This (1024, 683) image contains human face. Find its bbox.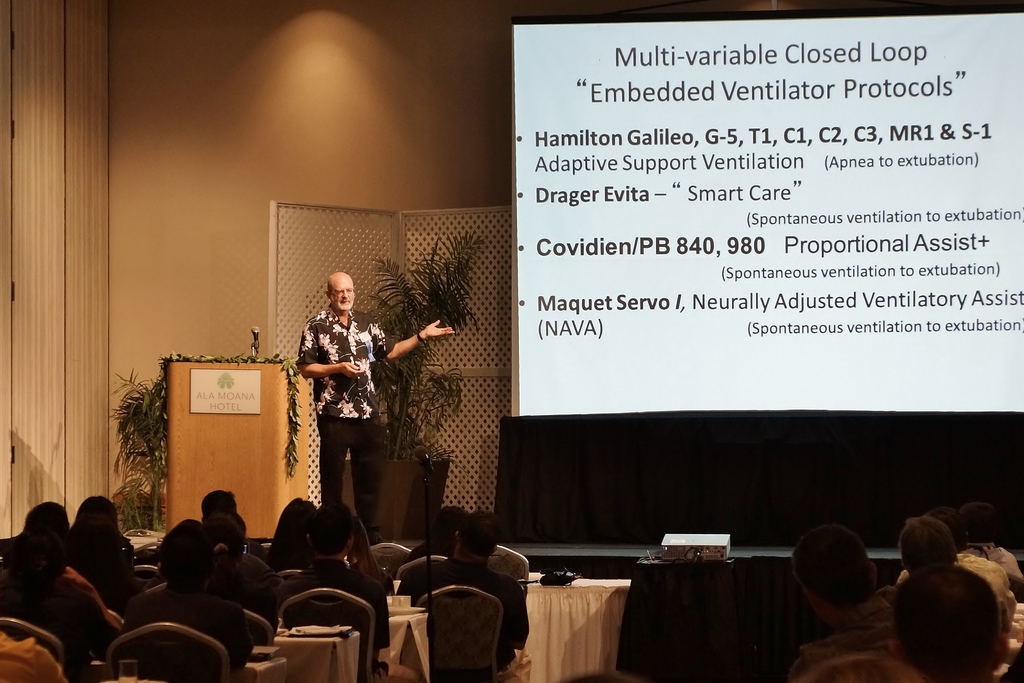
rect(330, 281, 353, 310).
